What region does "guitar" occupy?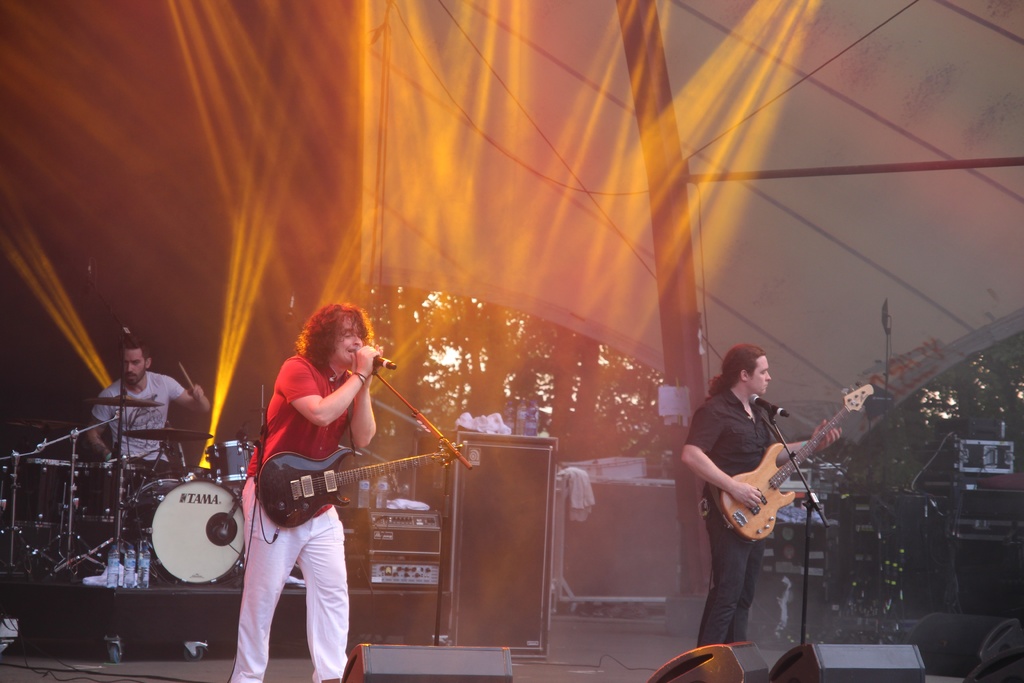
<box>723,378,874,544</box>.
